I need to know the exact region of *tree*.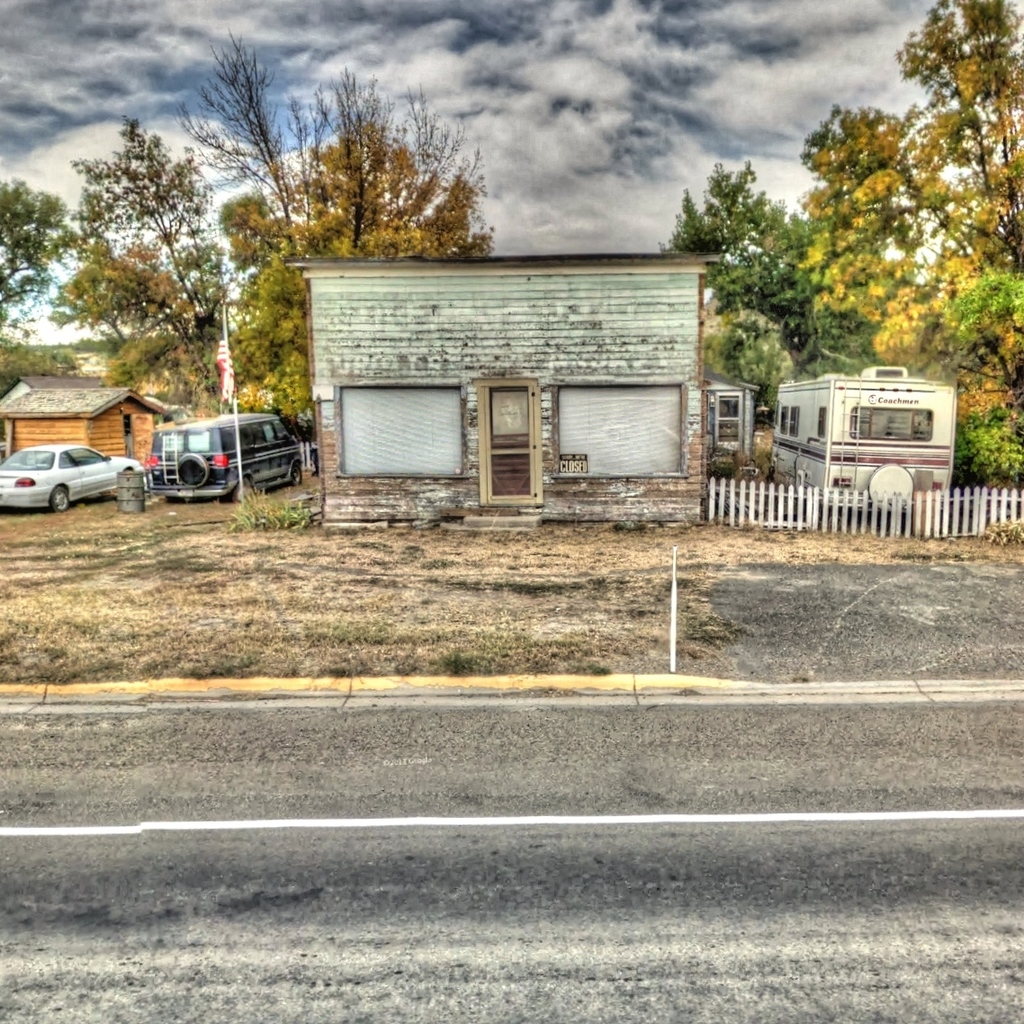
Region: select_region(72, 123, 210, 345).
